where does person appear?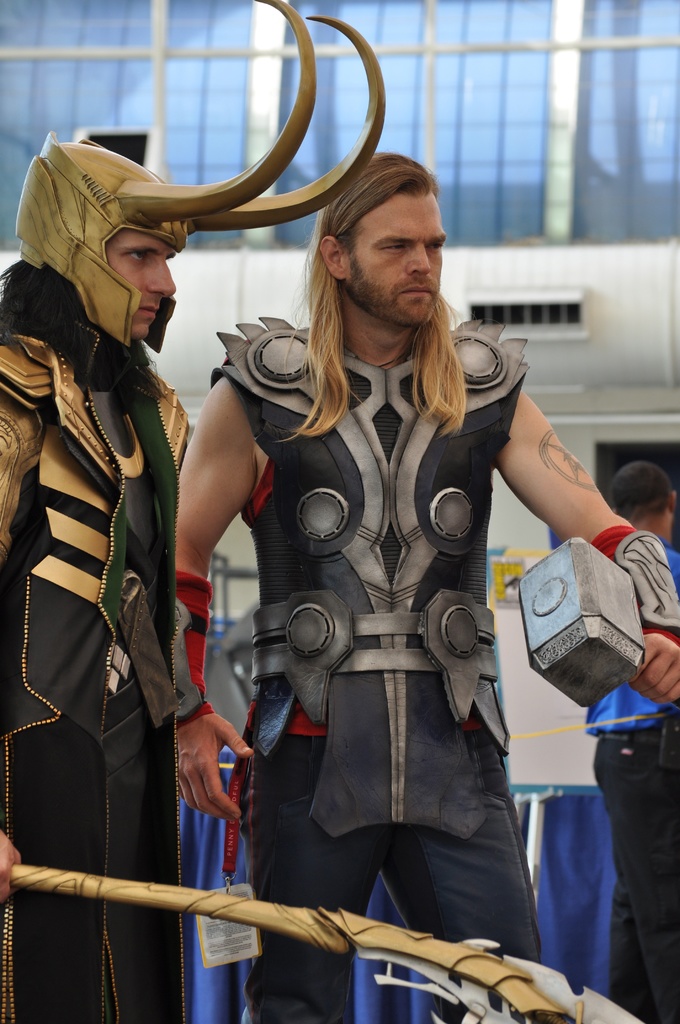
Appears at region(168, 142, 679, 1023).
